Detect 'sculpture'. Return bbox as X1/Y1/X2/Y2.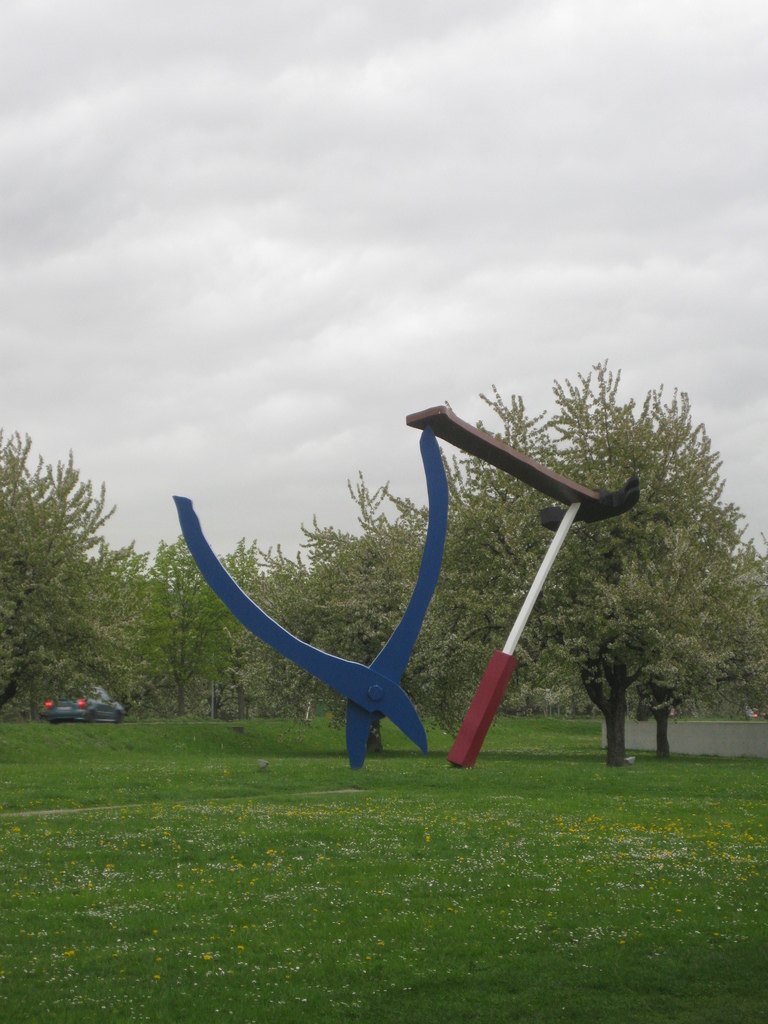
122/384/611/800.
